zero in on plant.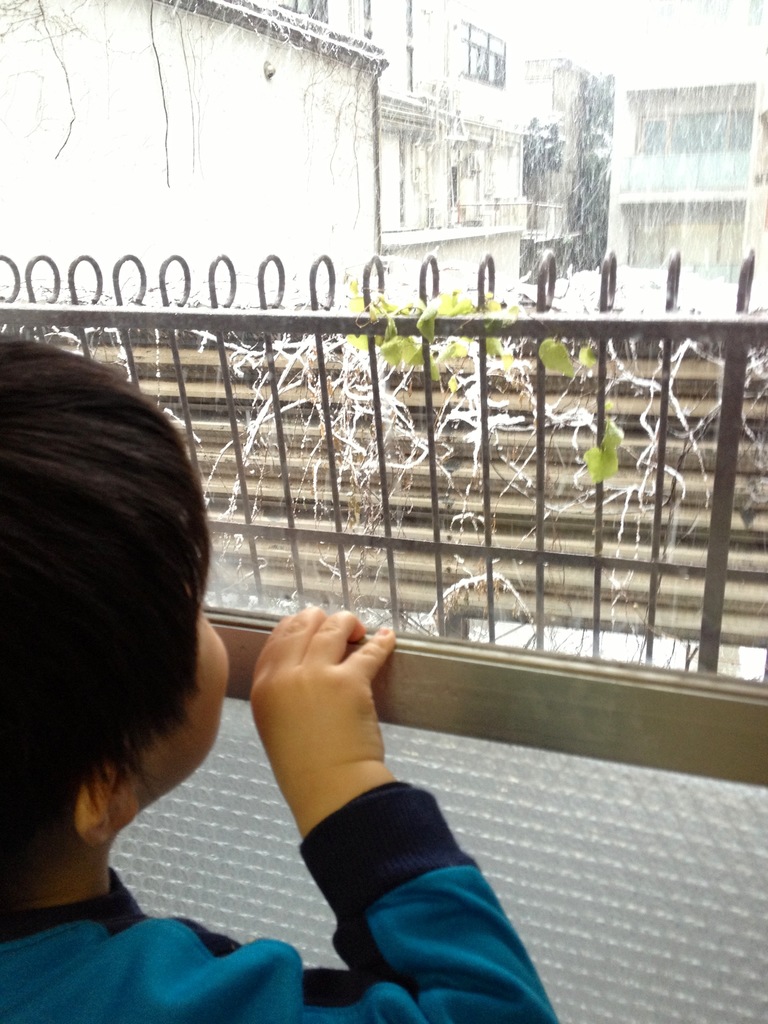
Zeroed in: {"left": 68, "top": 264, "right": 767, "bottom": 650}.
